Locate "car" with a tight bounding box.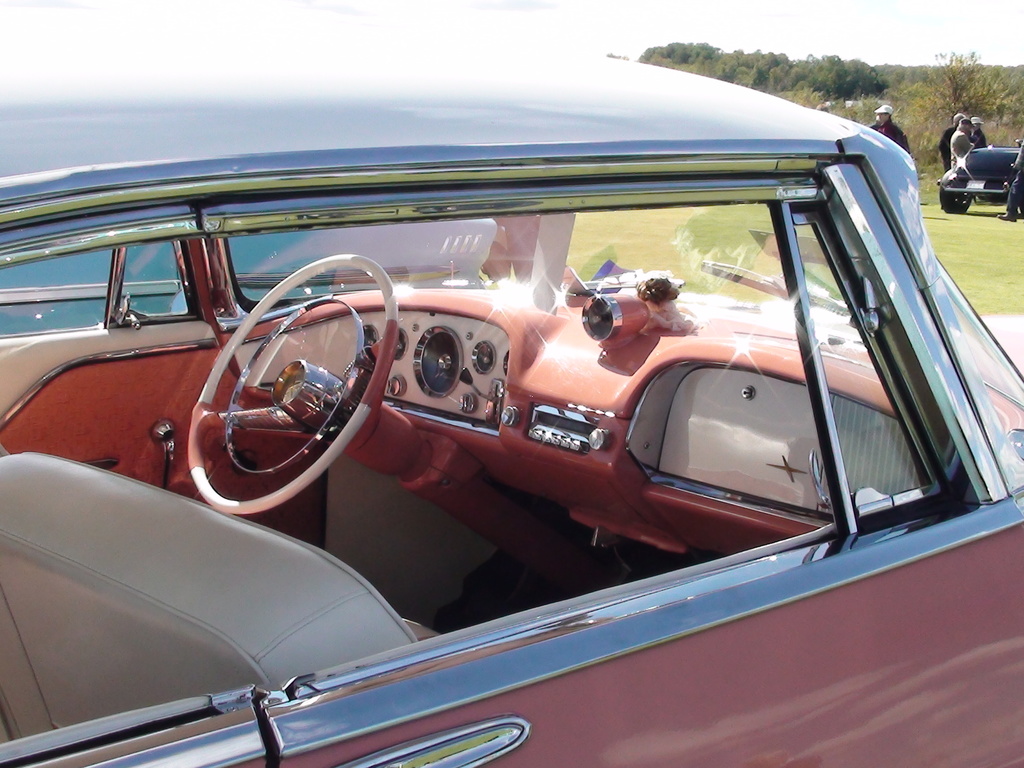
detection(0, 223, 499, 340).
